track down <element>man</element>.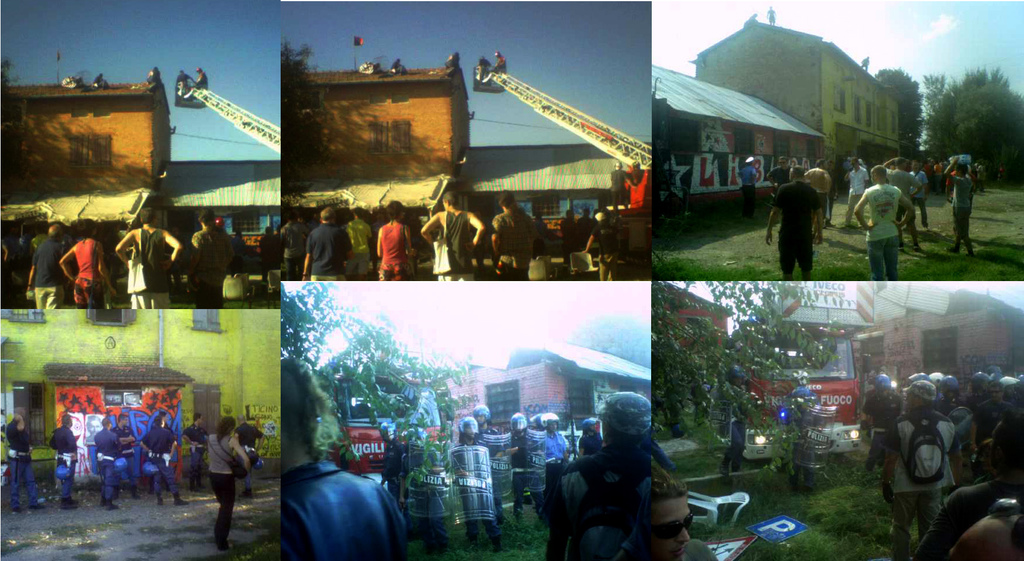
Tracked to bbox=[575, 210, 624, 286].
